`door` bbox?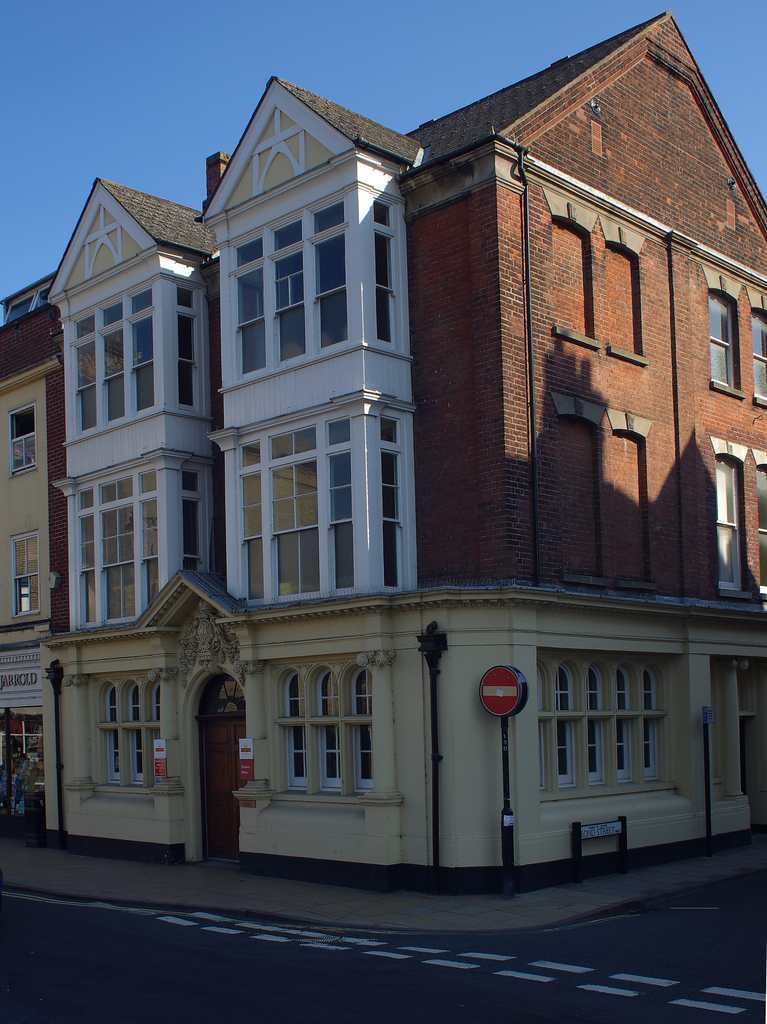
{"left": 200, "top": 708, "right": 249, "bottom": 858}
